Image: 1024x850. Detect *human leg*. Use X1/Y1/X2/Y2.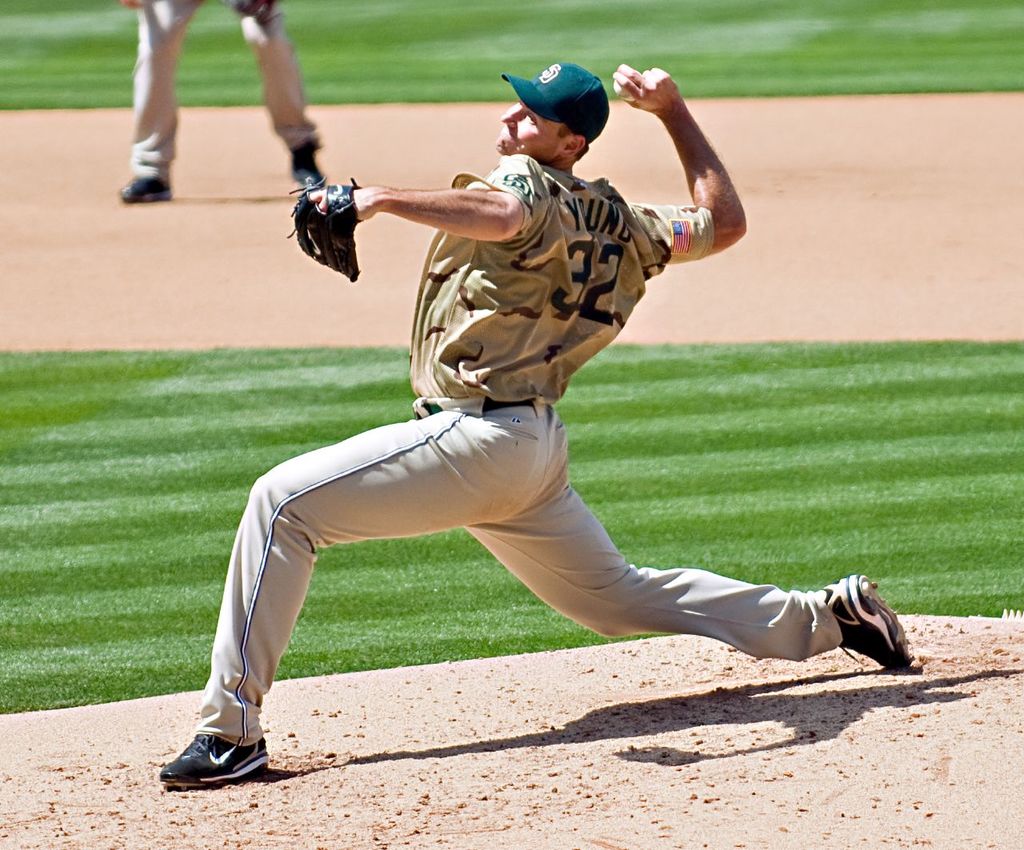
163/405/541/790.
